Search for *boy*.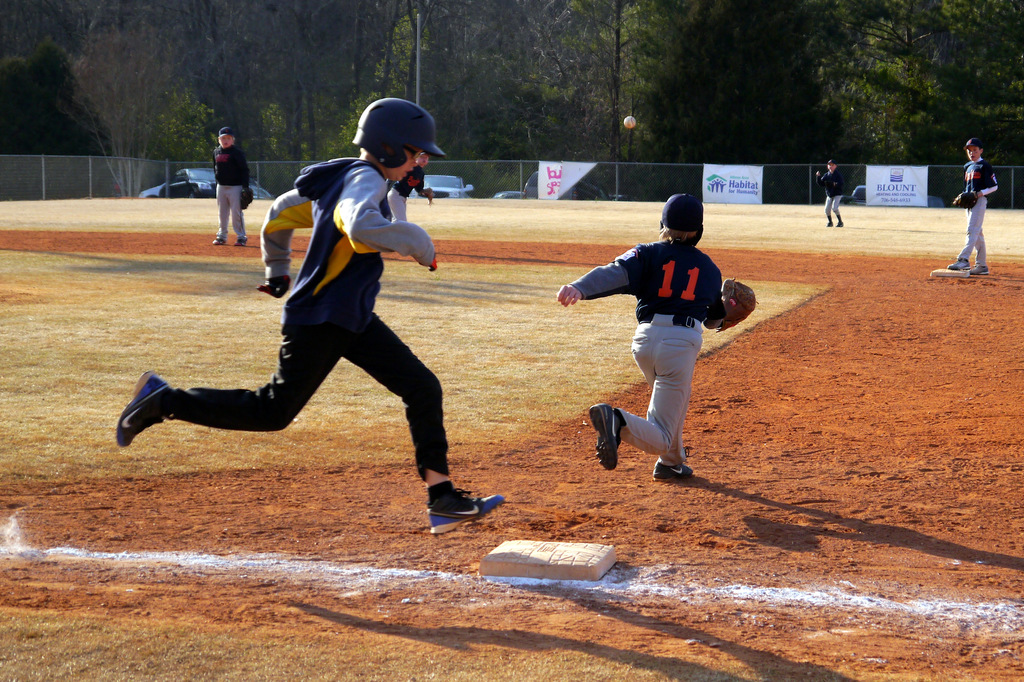
Found at x1=814 y1=155 x2=847 y2=223.
